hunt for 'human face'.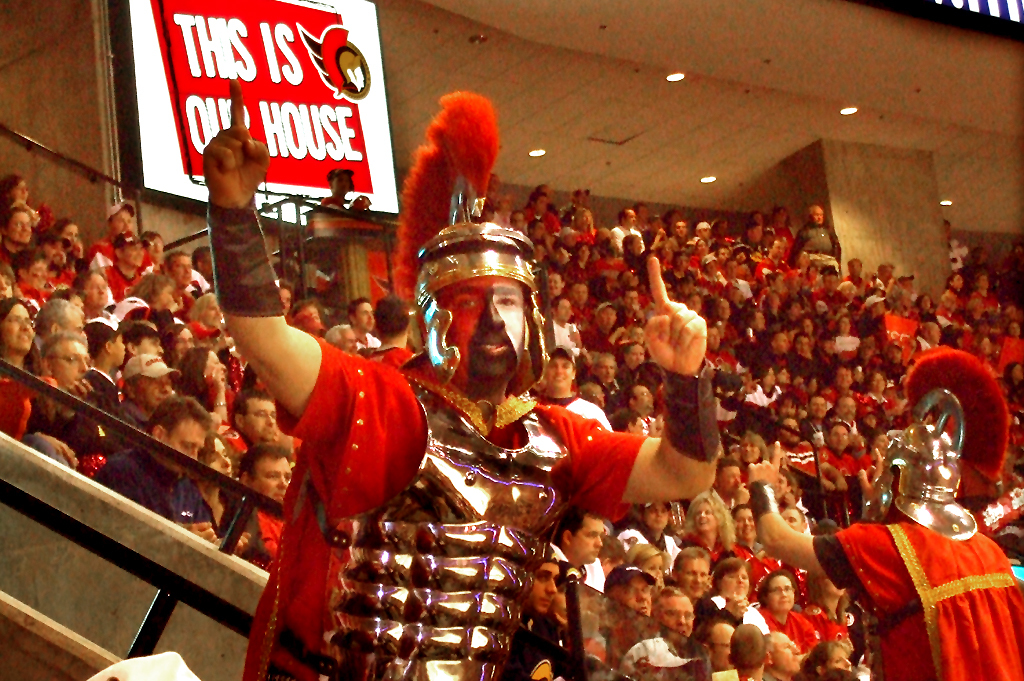
Hunted down at {"left": 279, "top": 287, "right": 291, "bottom": 311}.
